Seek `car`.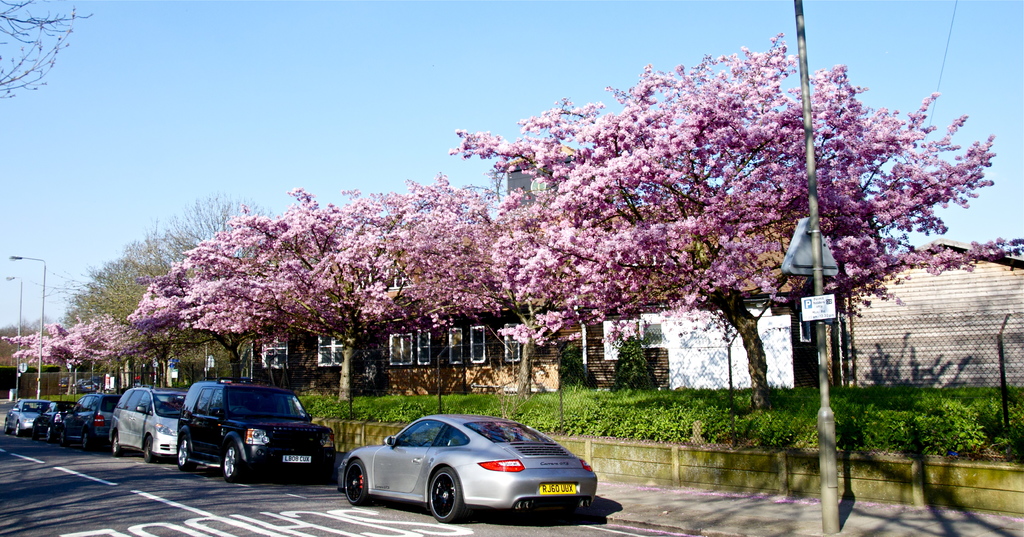
{"left": 328, "top": 417, "right": 590, "bottom": 528}.
